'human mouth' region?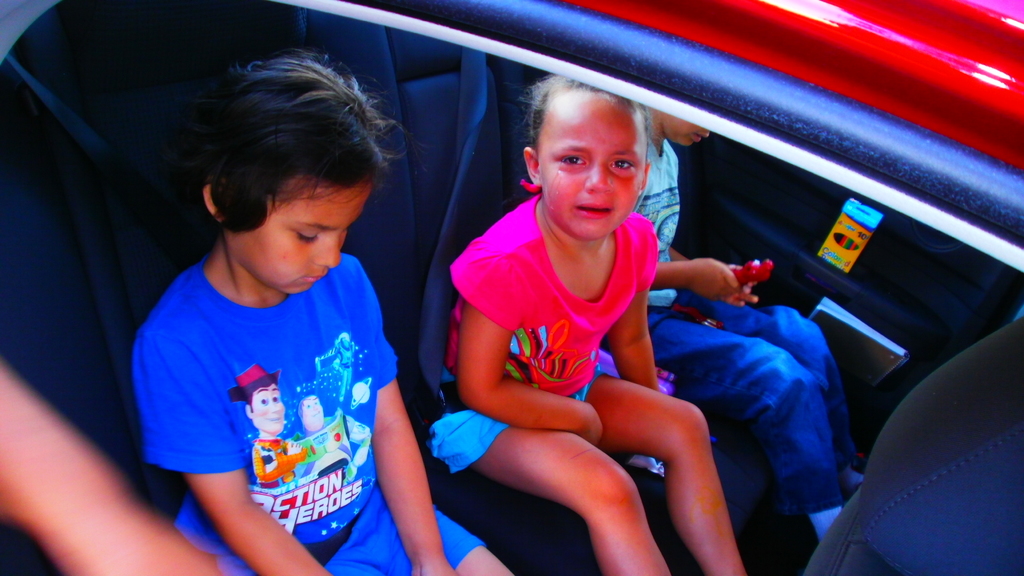
<box>301,273,329,284</box>
